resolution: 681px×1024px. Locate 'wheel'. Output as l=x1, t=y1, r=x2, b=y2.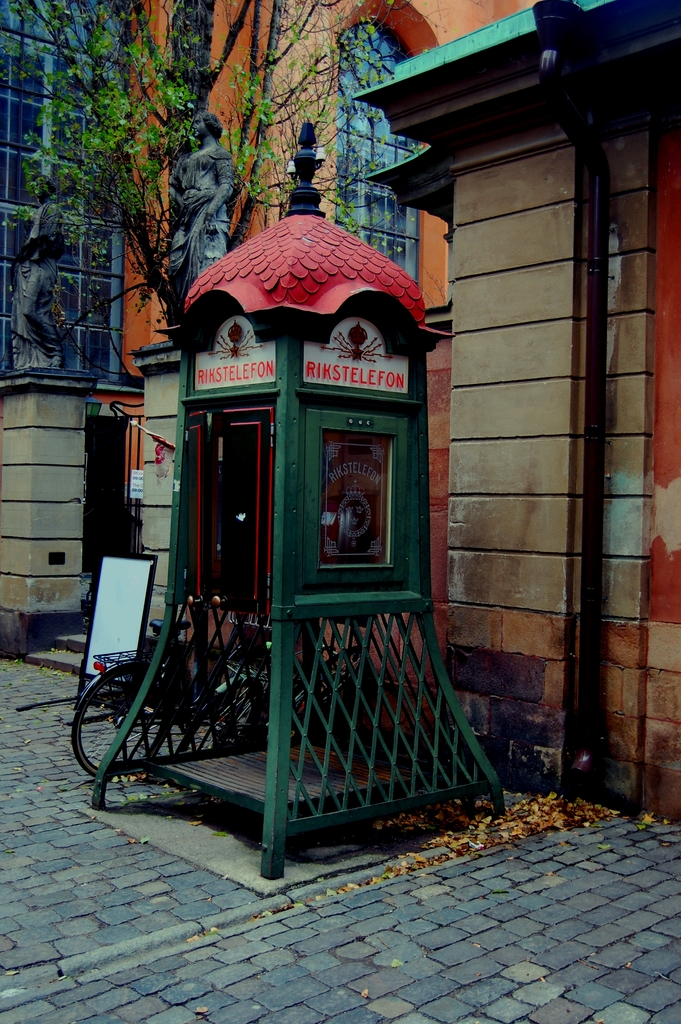
l=66, t=669, r=130, b=789.
